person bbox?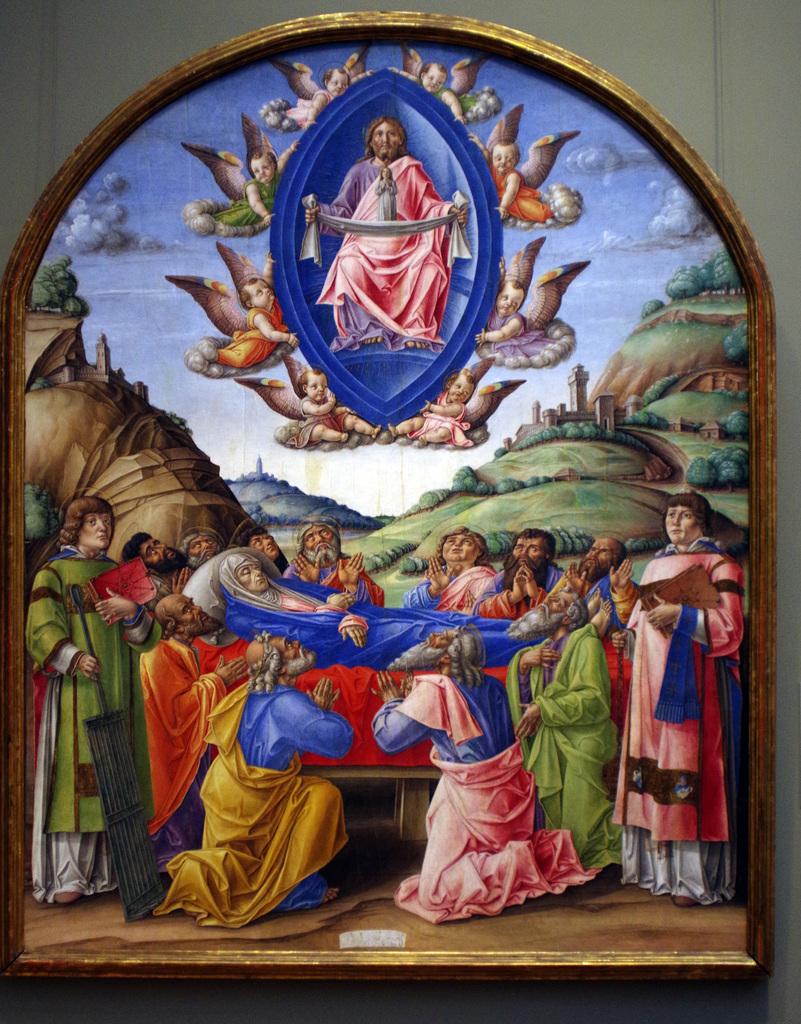
crop(610, 490, 746, 908)
